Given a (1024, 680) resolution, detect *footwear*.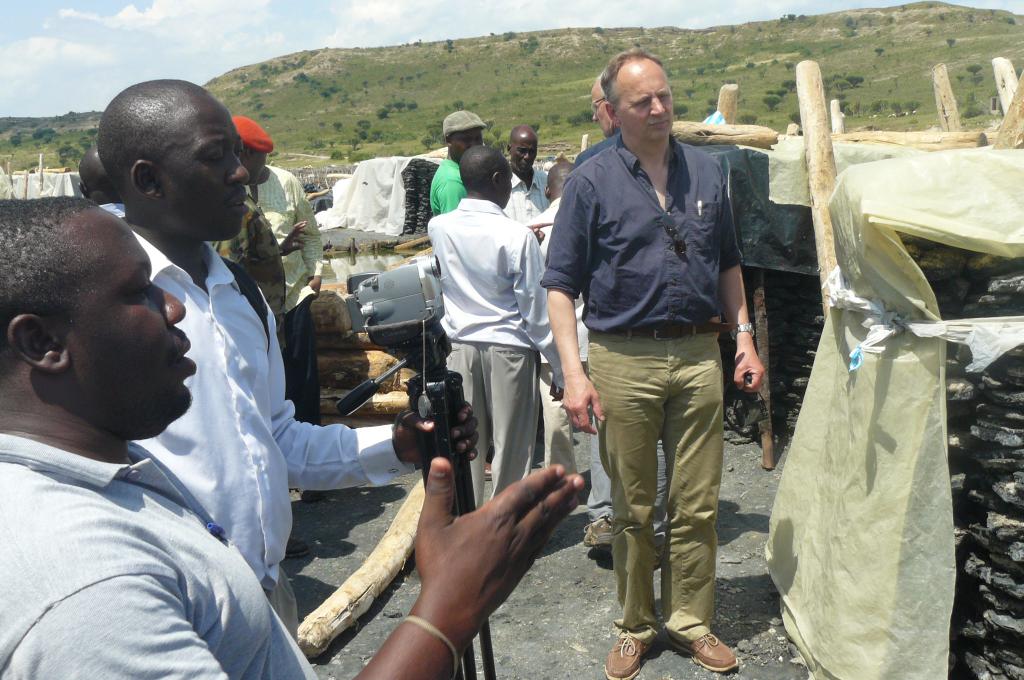
detection(667, 627, 739, 671).
